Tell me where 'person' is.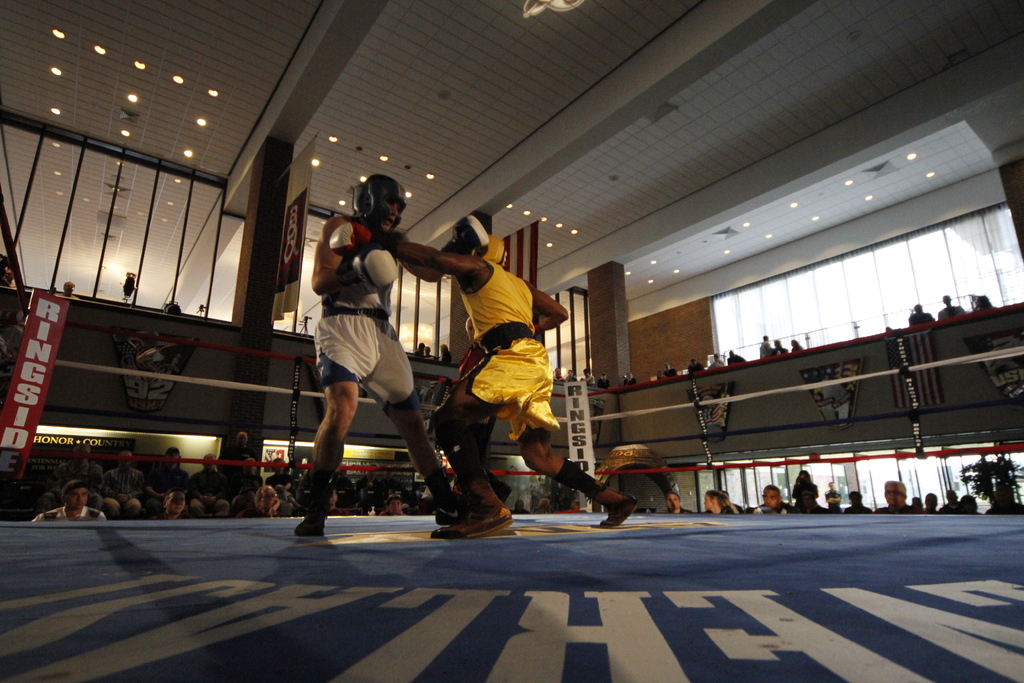
'person' is at 666 491 691 513.
